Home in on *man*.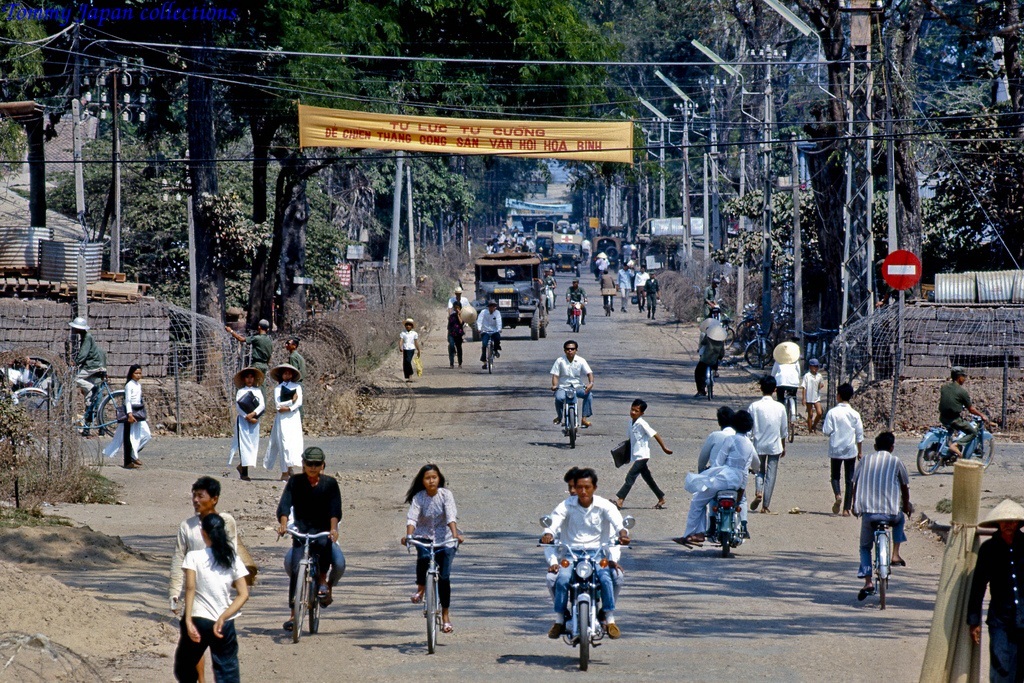
Homed in at <bbox>852, 432, 914, 601</bbox>.
